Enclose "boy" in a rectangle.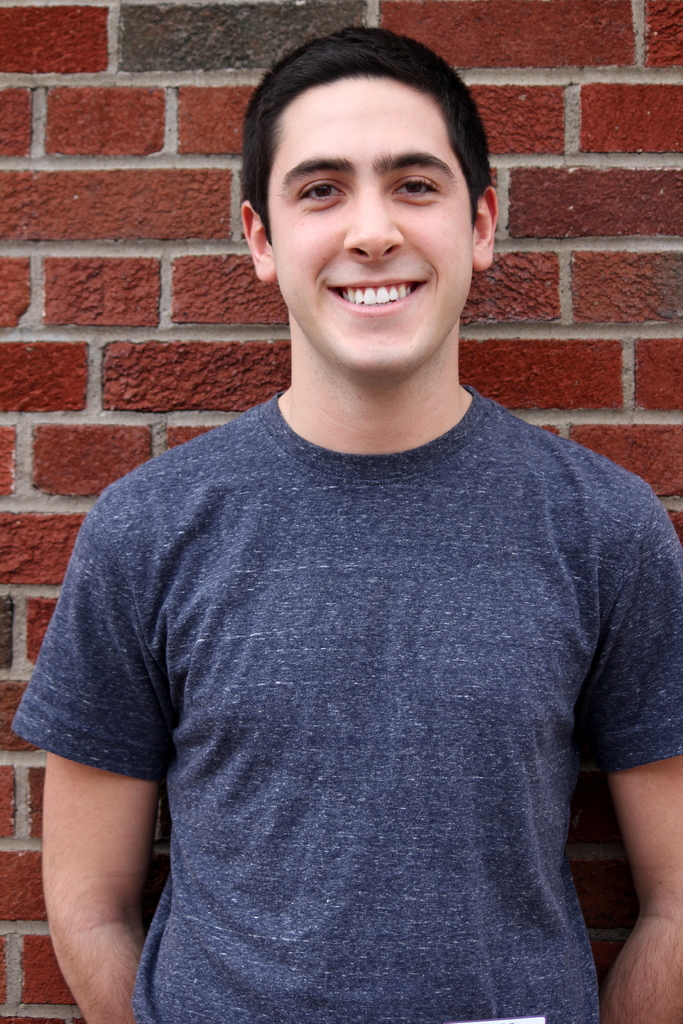
51, 72, 634, 1023.
